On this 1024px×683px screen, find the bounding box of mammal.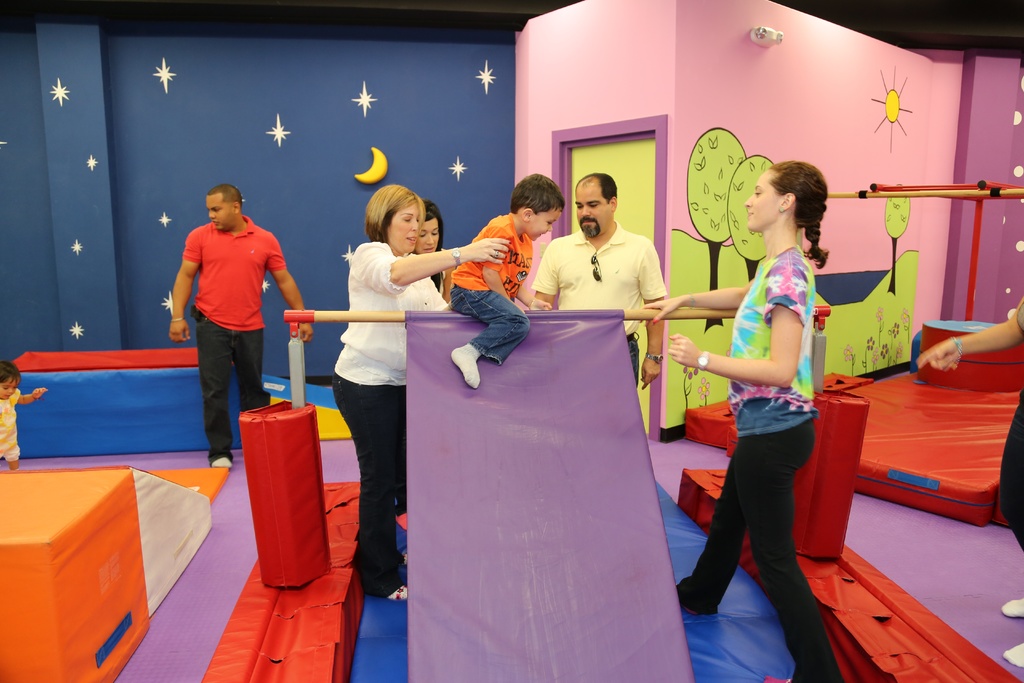
Bounding box: [168, 186, 315, 467].
